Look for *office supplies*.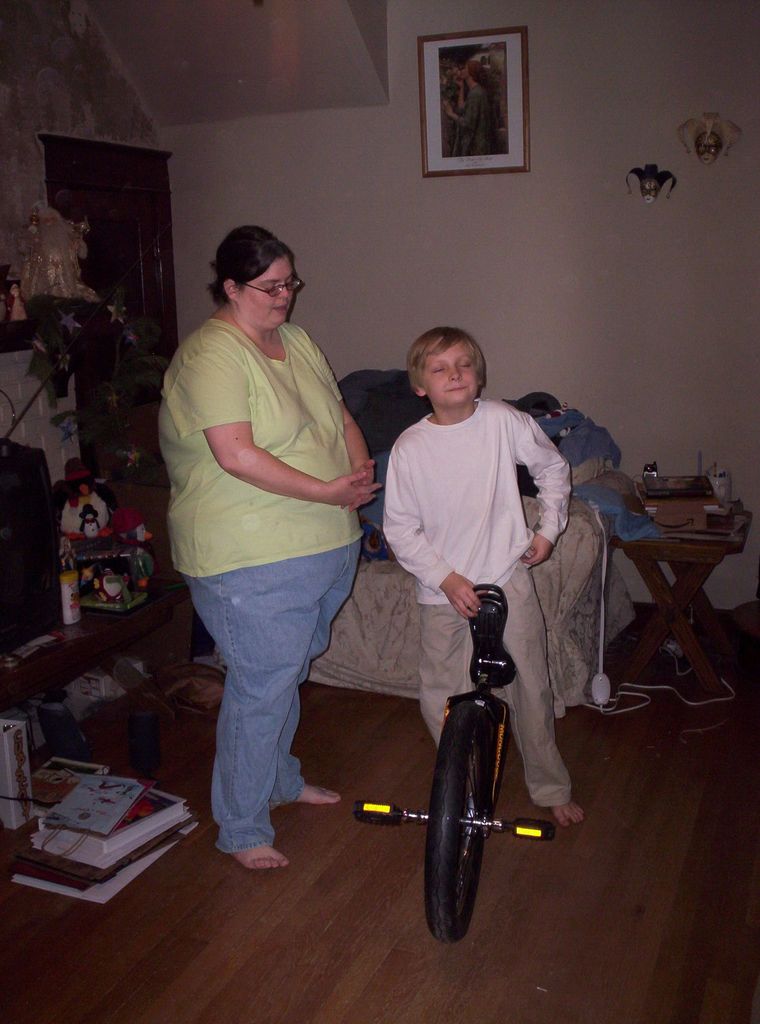
Found: bbox(68, 477, 134, 561).
